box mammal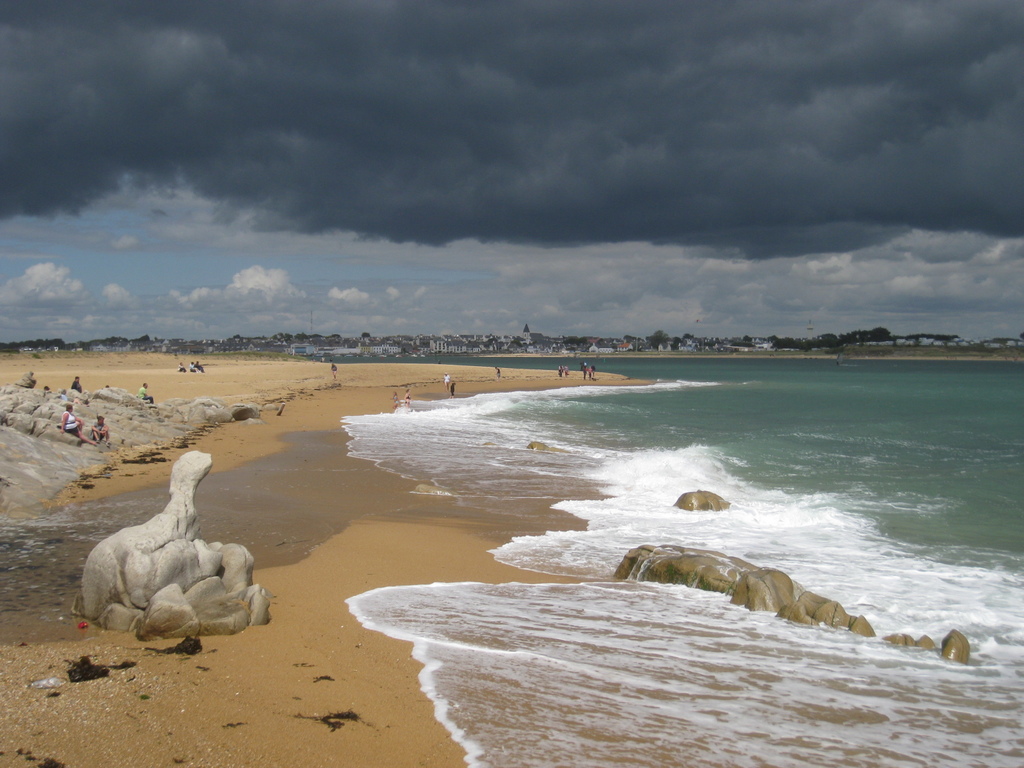
l=177, t=362, r=186, b=371
